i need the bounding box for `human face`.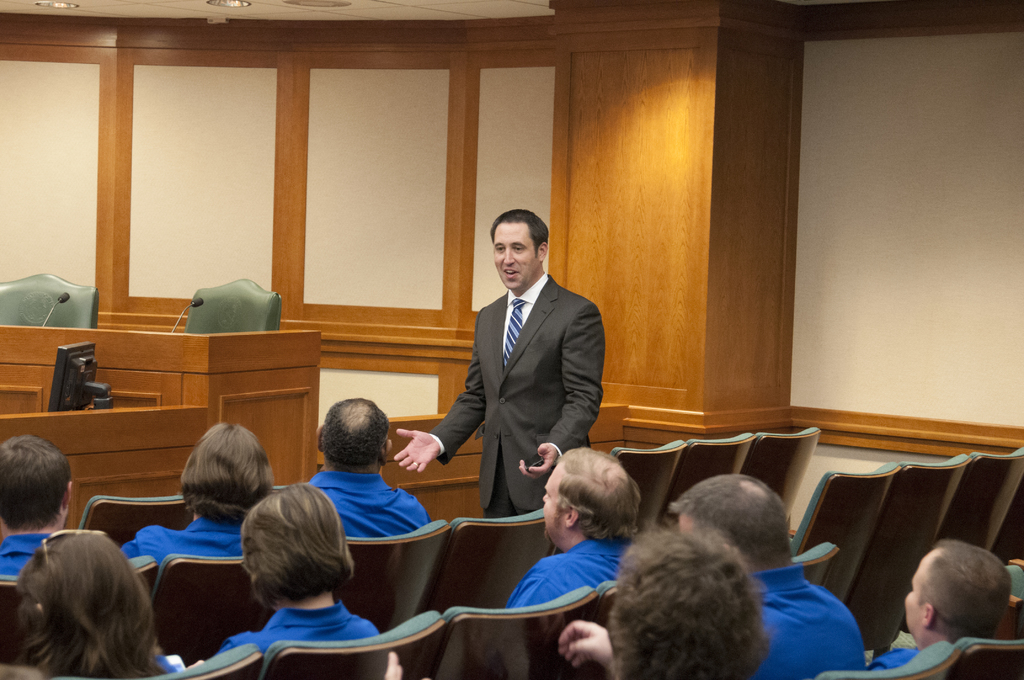
Here it is: BBox(493, 223, 536, 293).
